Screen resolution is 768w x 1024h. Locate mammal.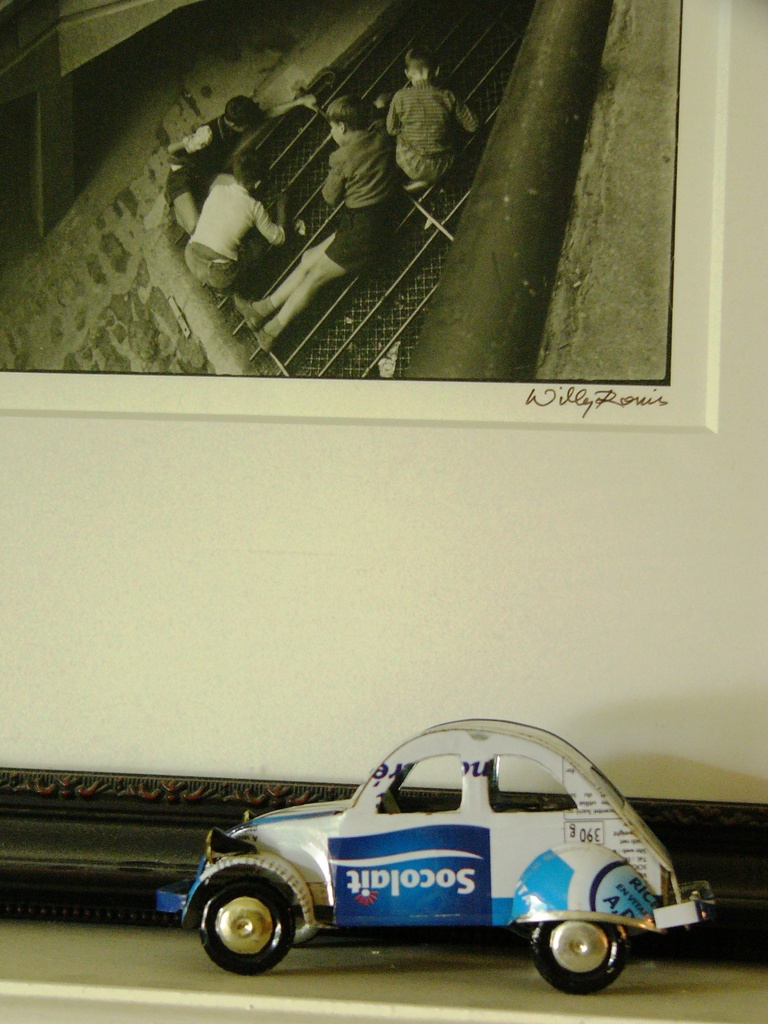
BBox(180, 140, 305, 296).
